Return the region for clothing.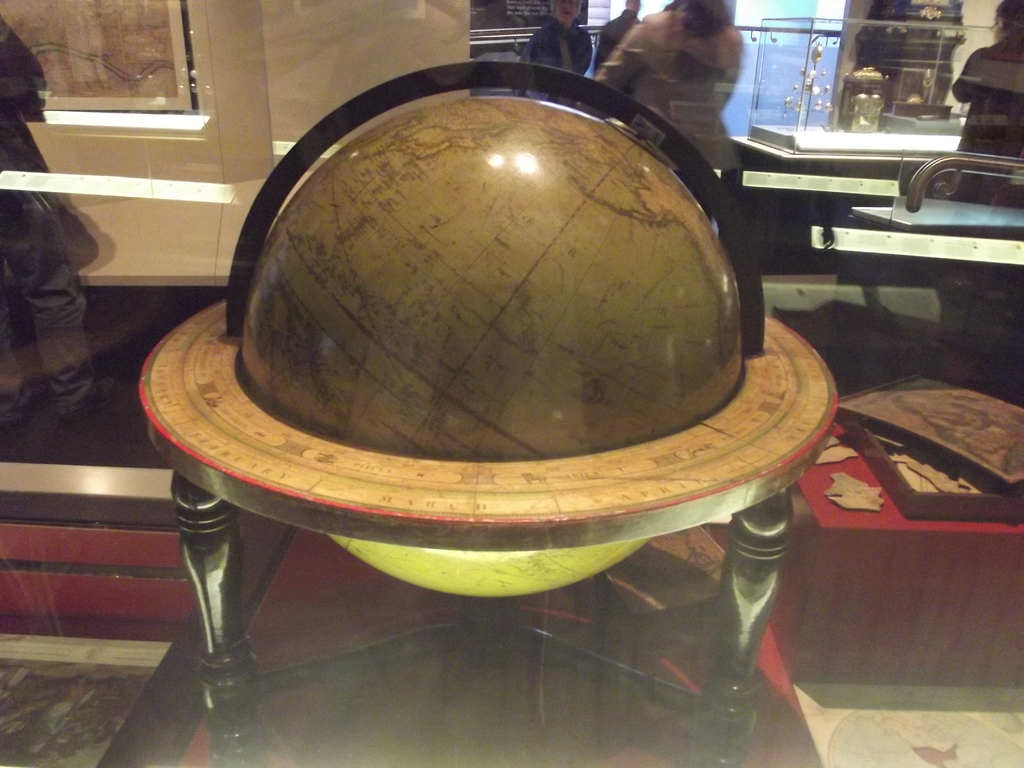
box=[588, 0, 759, 175].
